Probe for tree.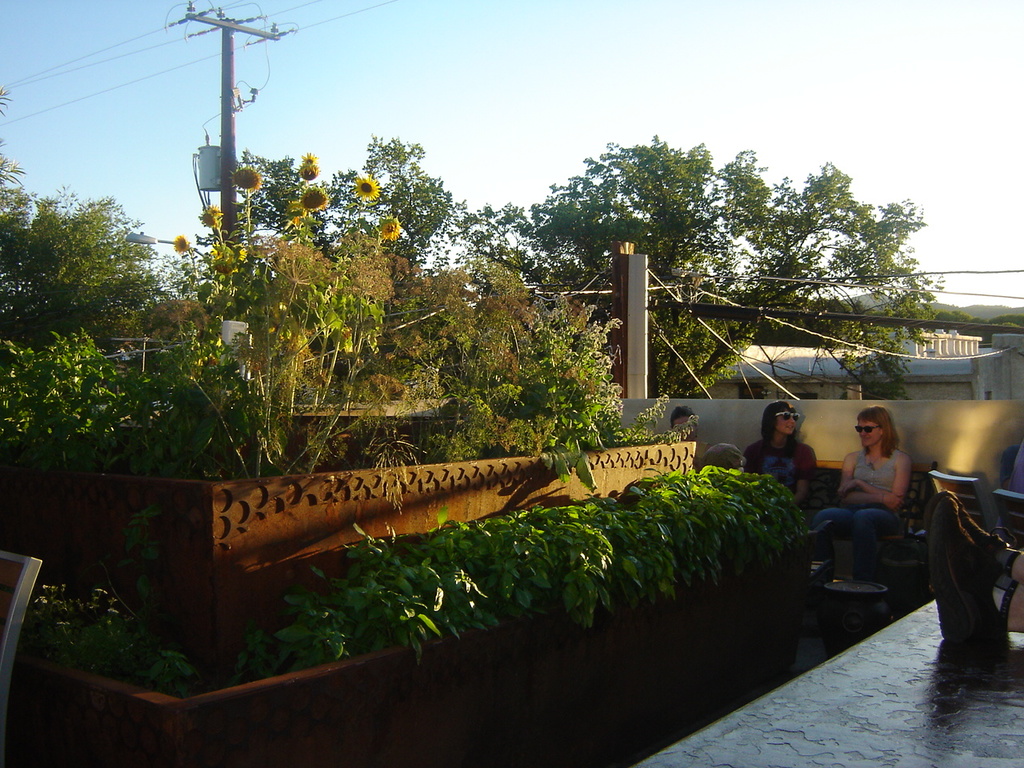
Probe result: (323,133,470,277).
